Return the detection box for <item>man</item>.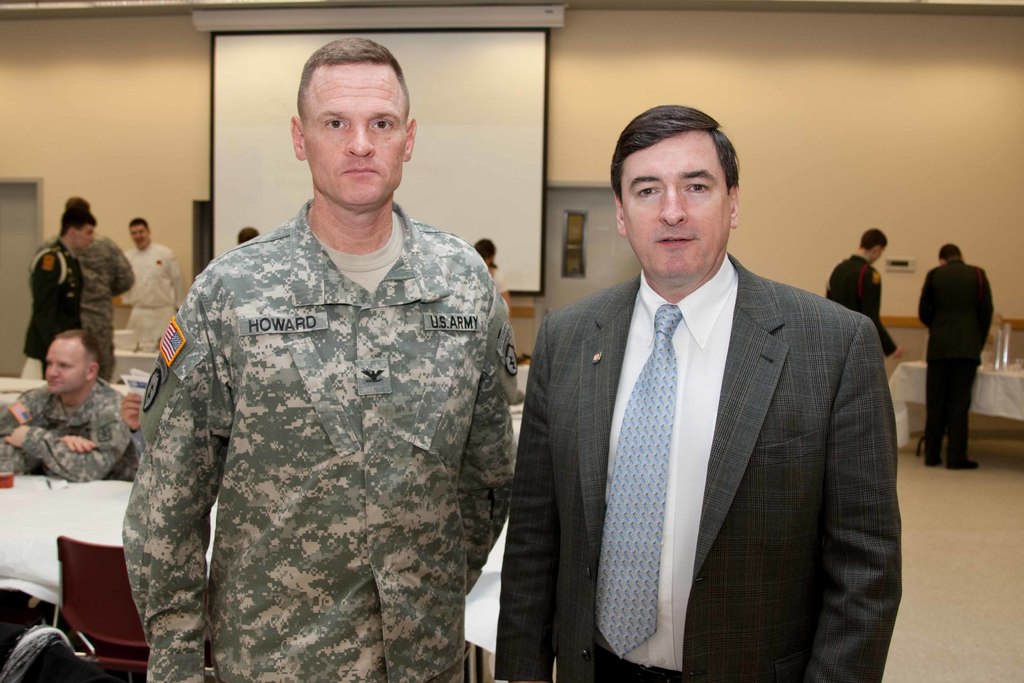
BBox(0, 327, 143, 481).
